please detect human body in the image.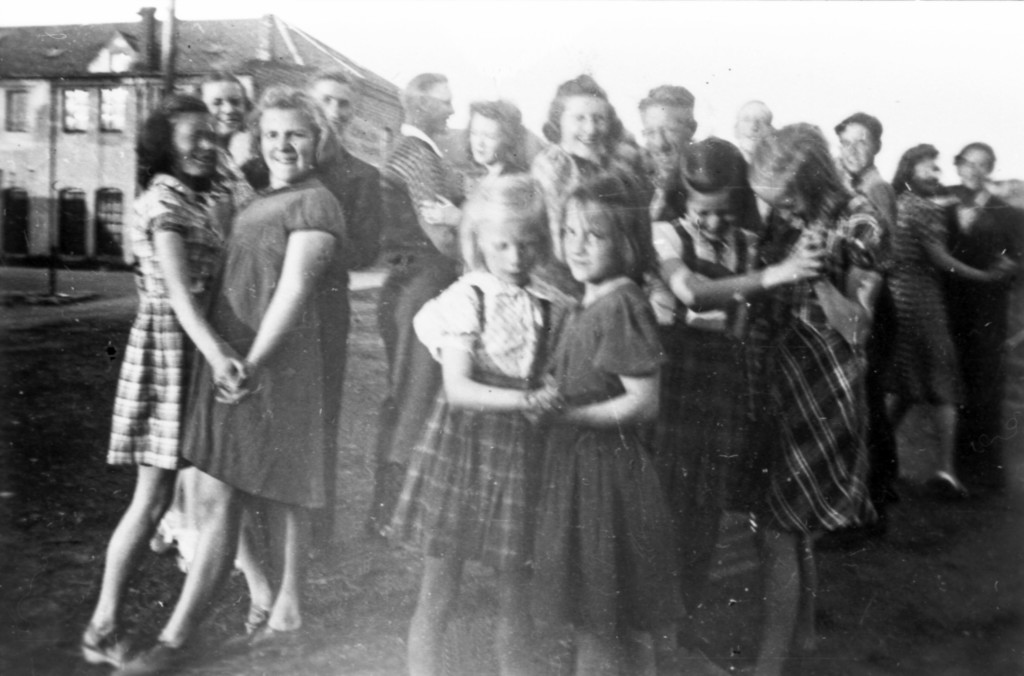
locate(624, 88, 703, 224).
